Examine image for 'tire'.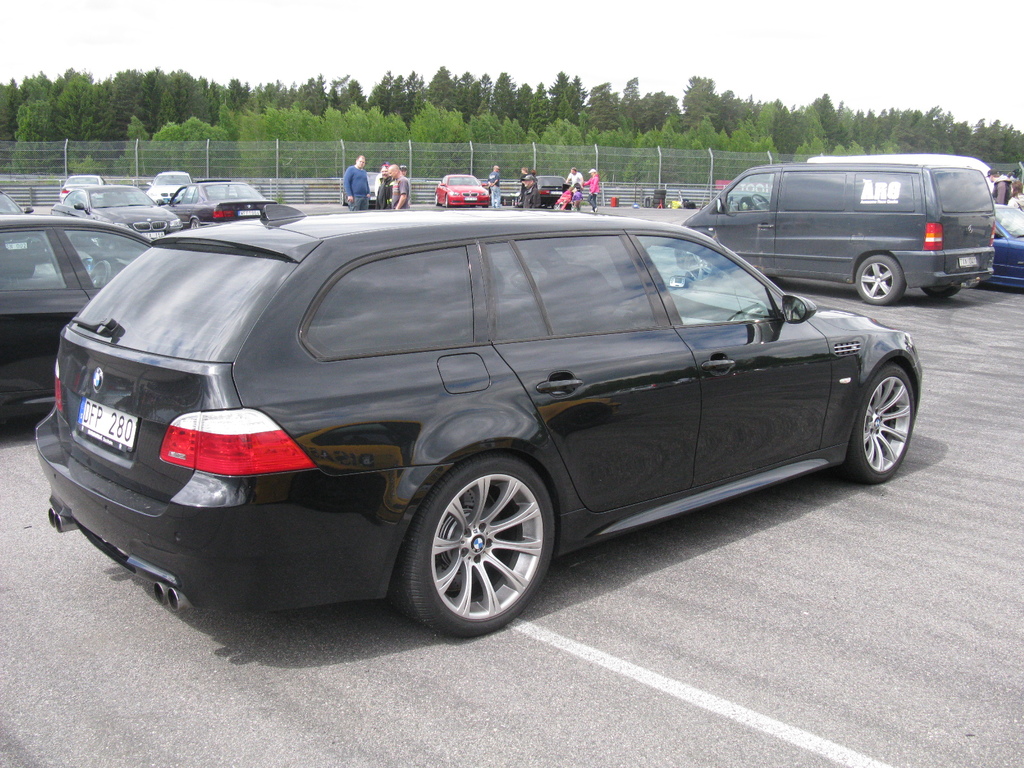
Examination result: <bbox>444, 193, 451, 209</bbox>.
